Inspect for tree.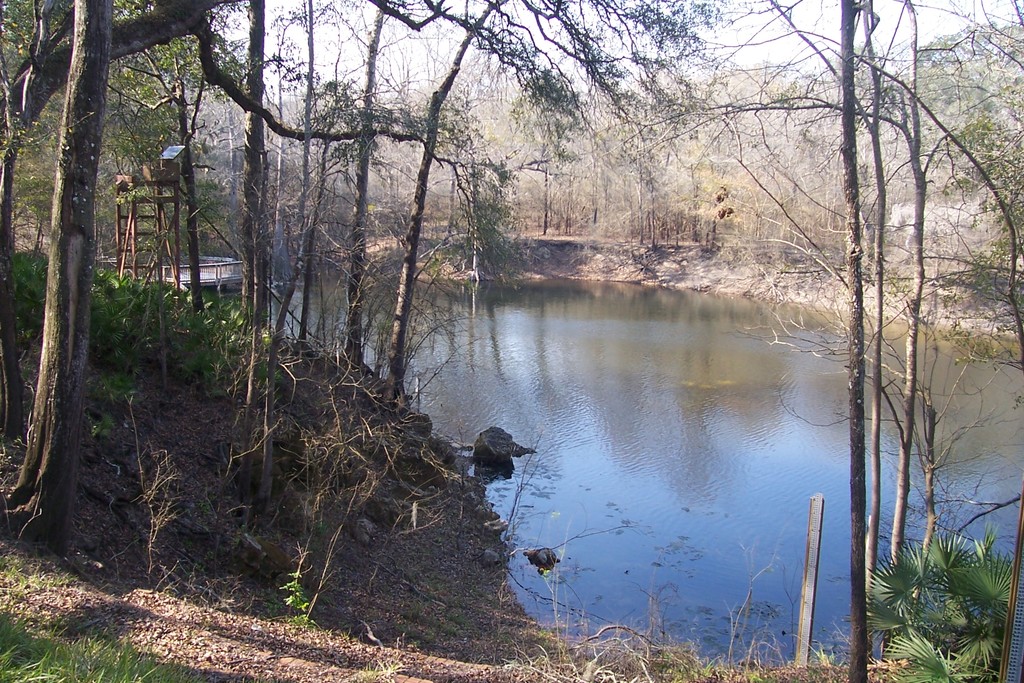
Inspection: BBox(482, 80, 562, 235).
